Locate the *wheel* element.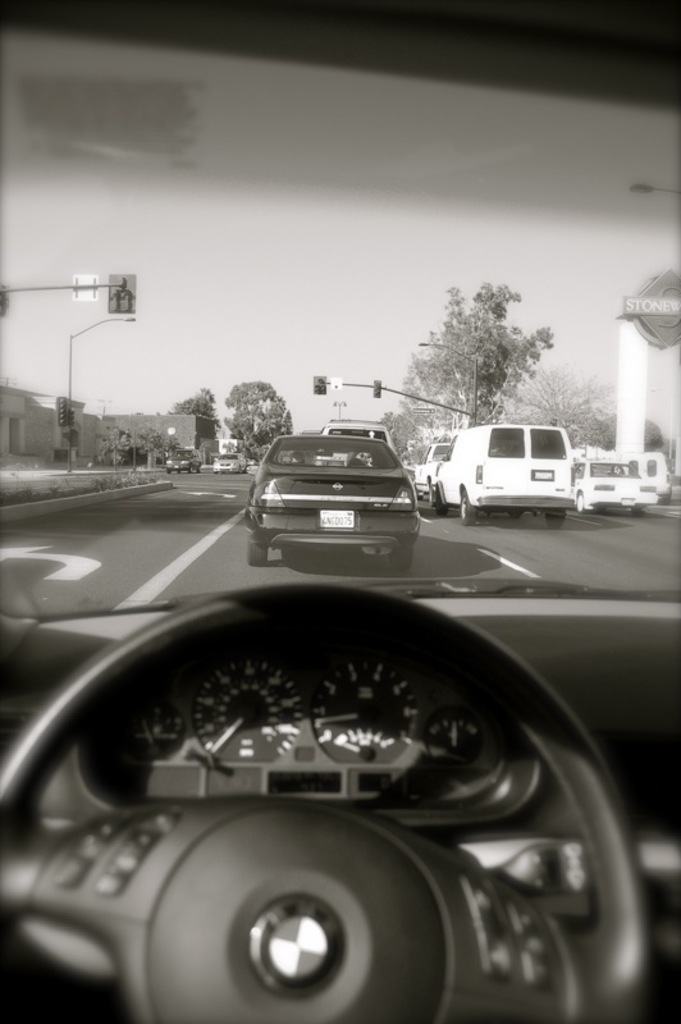
Element bbox: 0, 590, 645, 1023.
